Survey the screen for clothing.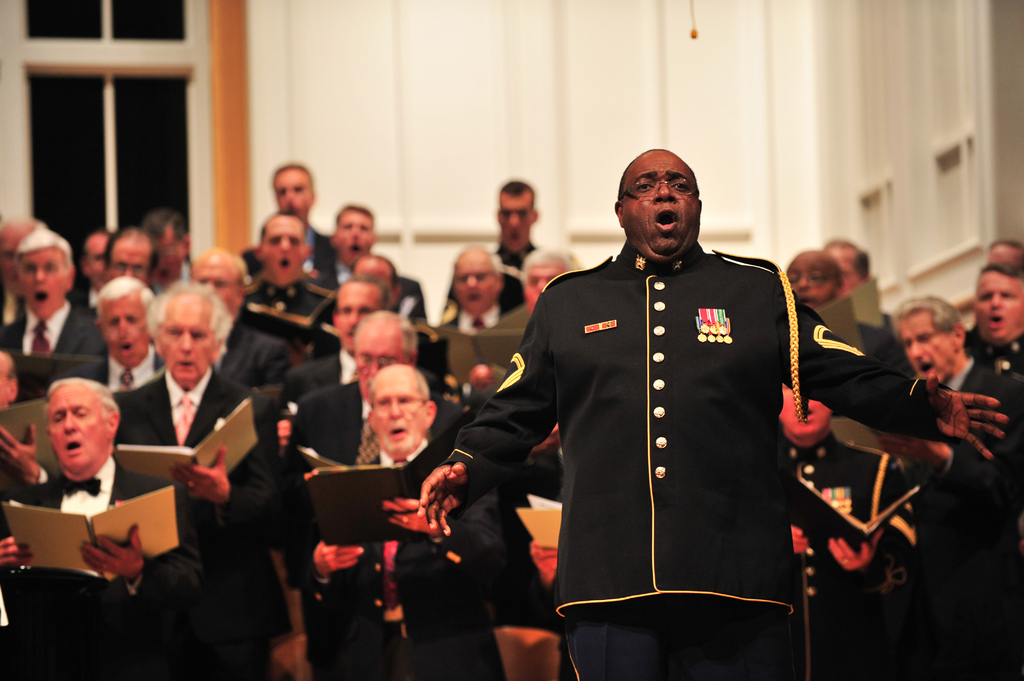
Survey found: bbox(114, 384, 284, 680).
